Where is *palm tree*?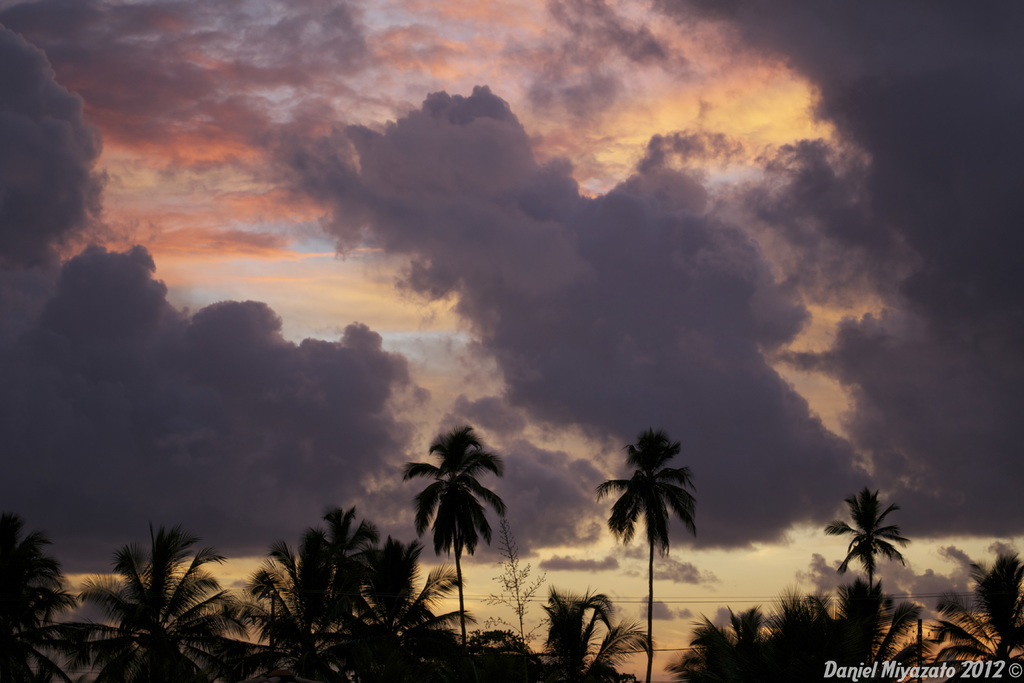
box=[403, 440, 511, 638].
